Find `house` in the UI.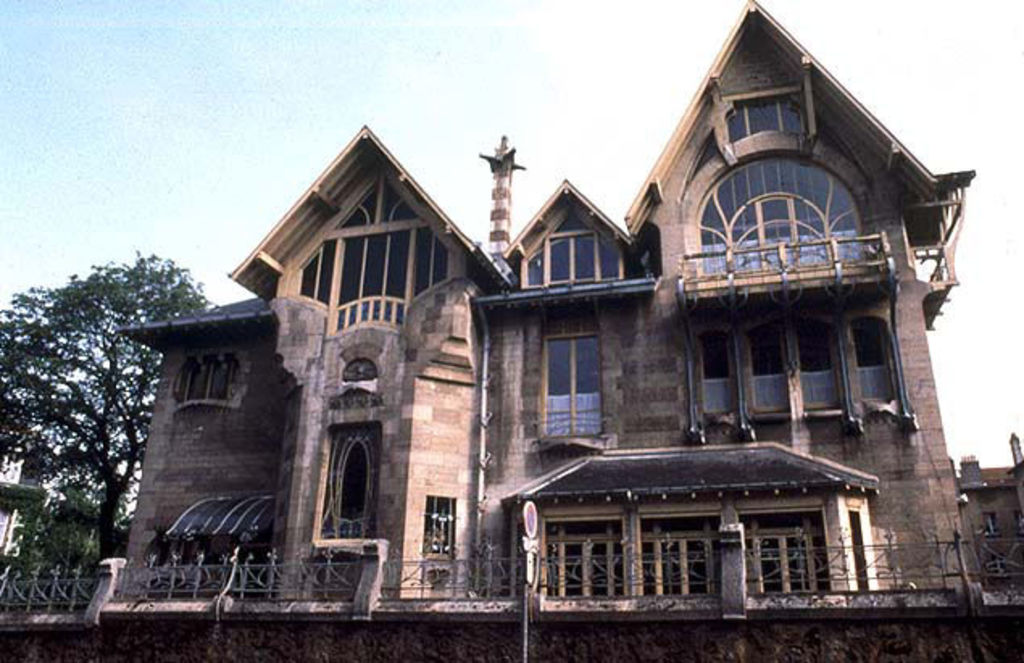
UI element at x1=0 y1=0 x2=1022 y2=661.
